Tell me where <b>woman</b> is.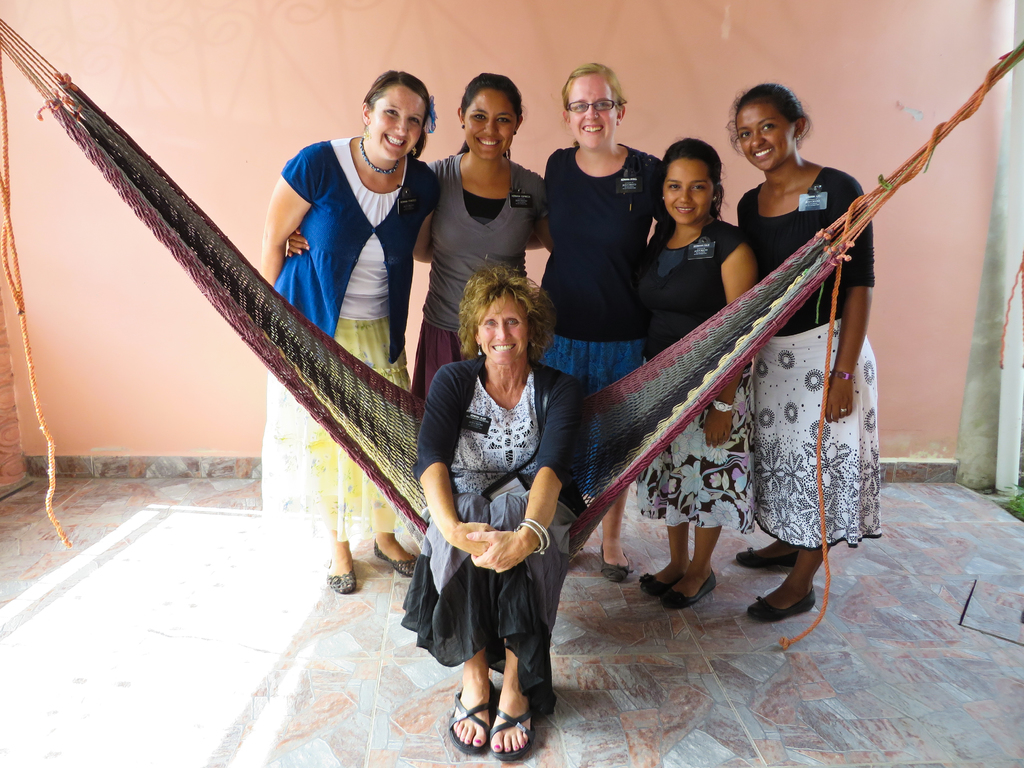
<b>woman</b> is at (left=726, top=79, right=881, bottom=630).
